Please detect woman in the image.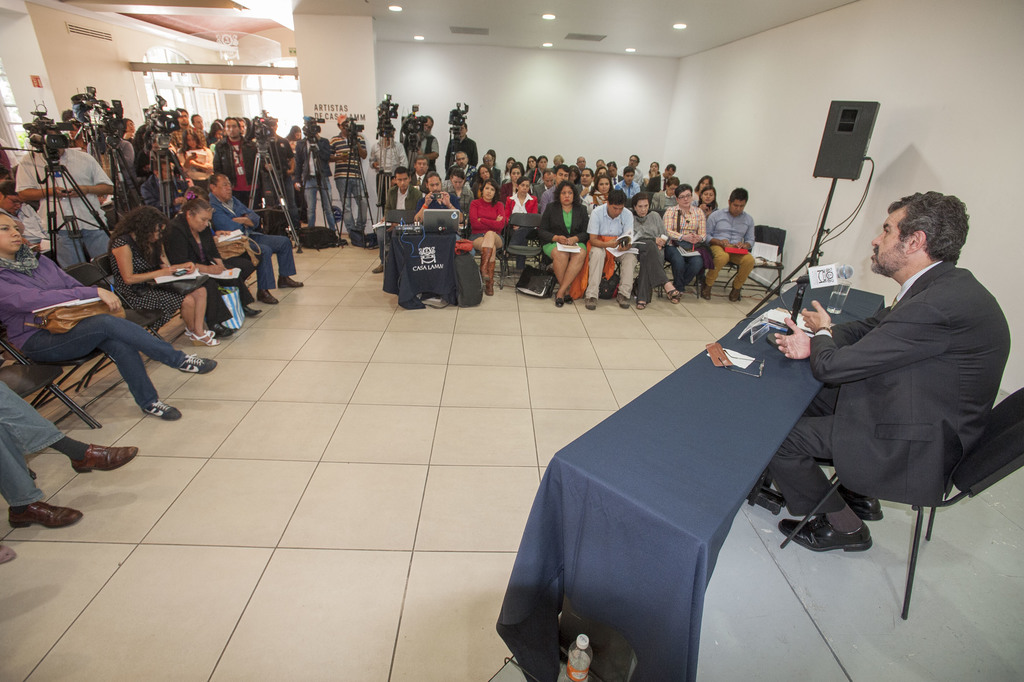
284, 122, 307, 154.
